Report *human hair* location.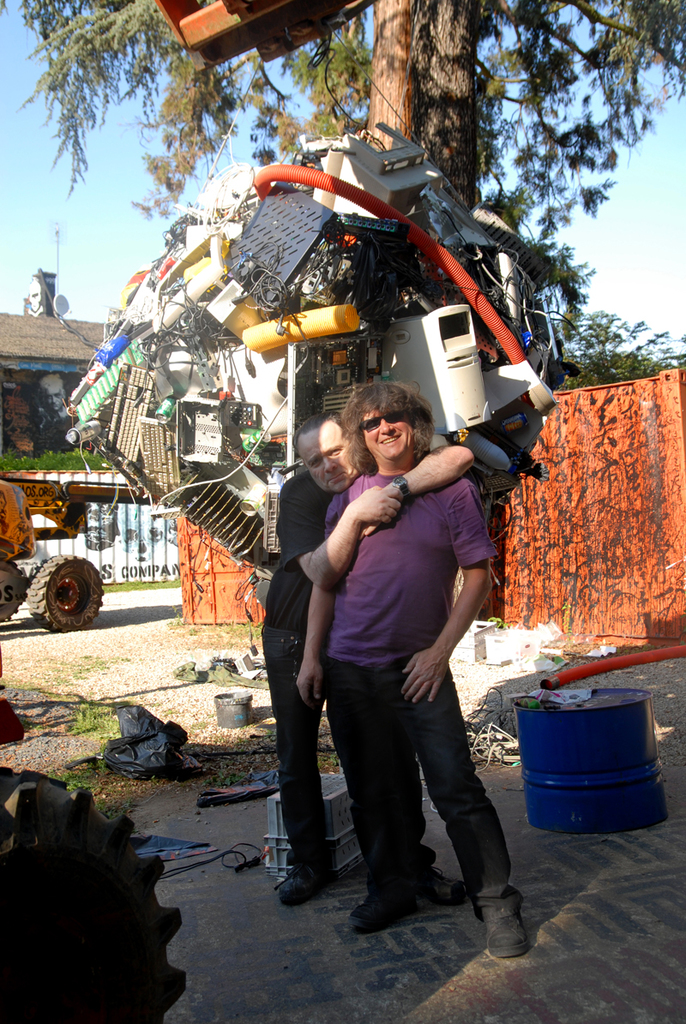
Report: locate(41, 374, 63, 389).
